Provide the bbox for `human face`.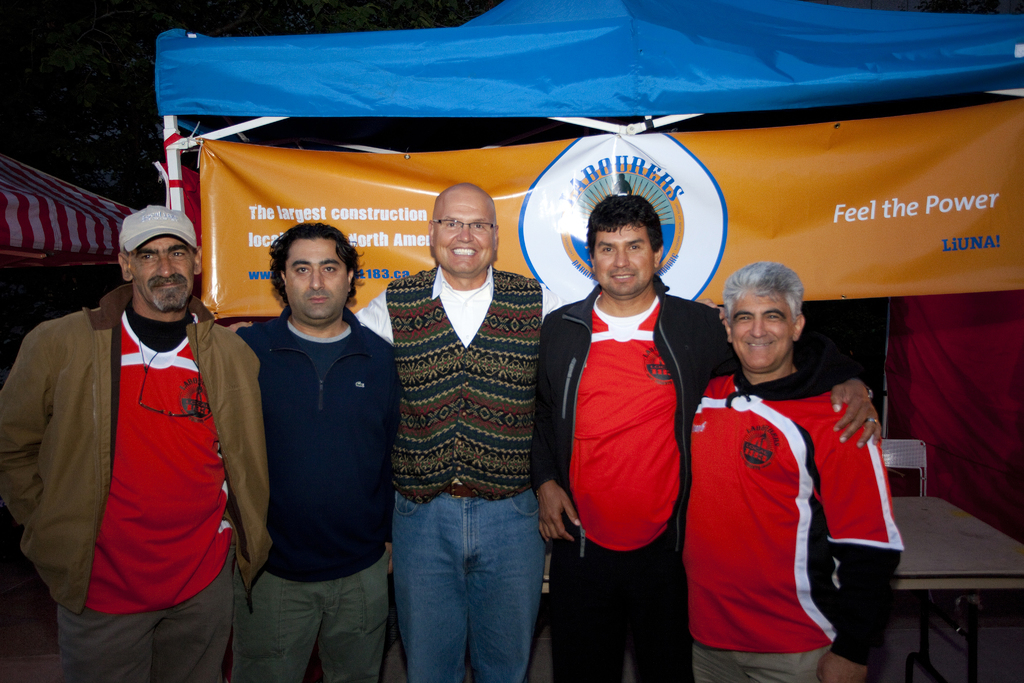
<bbox>131, 235, 194, 308</bbox>.
